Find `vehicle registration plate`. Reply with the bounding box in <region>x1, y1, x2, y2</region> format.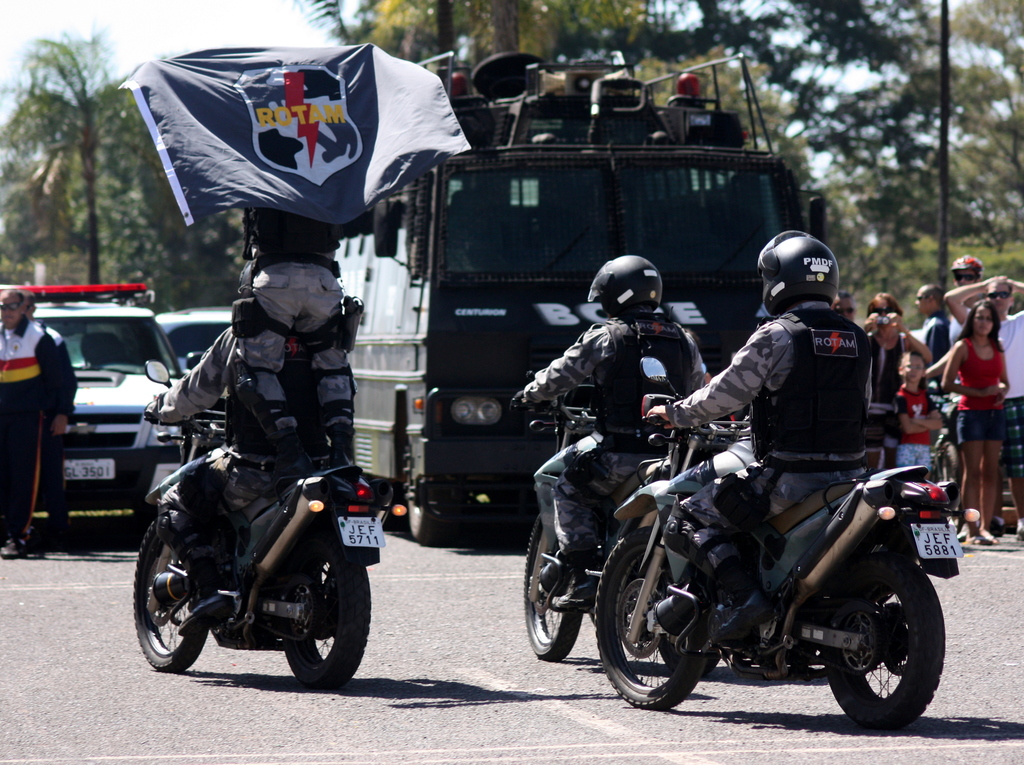
<region>911, 519, 955, 560</region>.
